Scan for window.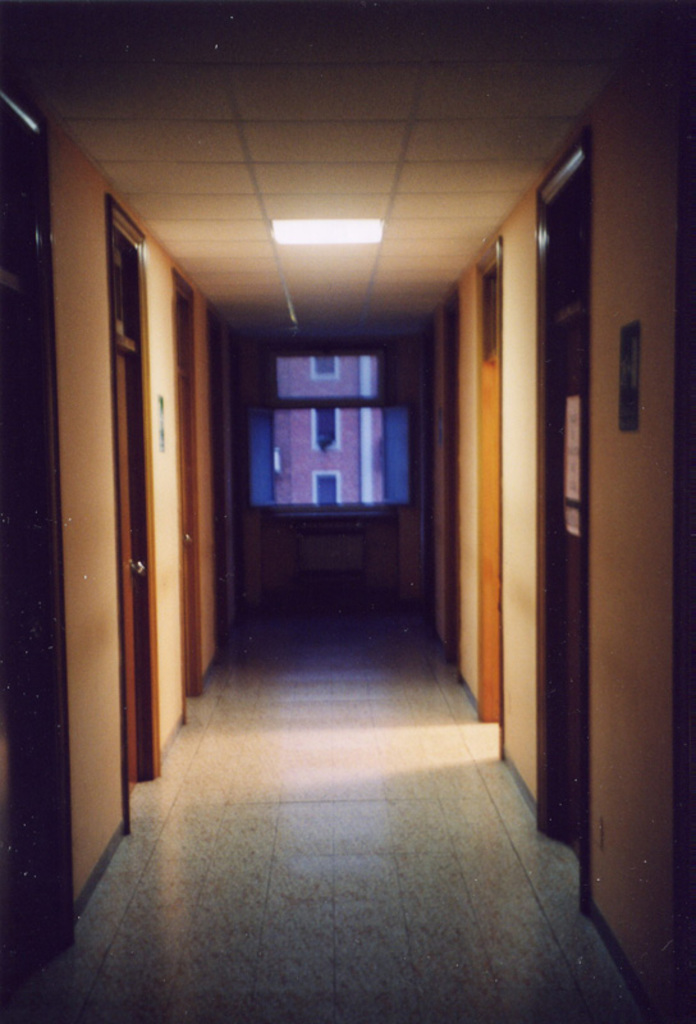
Scan result: Rect(308, 410, 338, 452).
